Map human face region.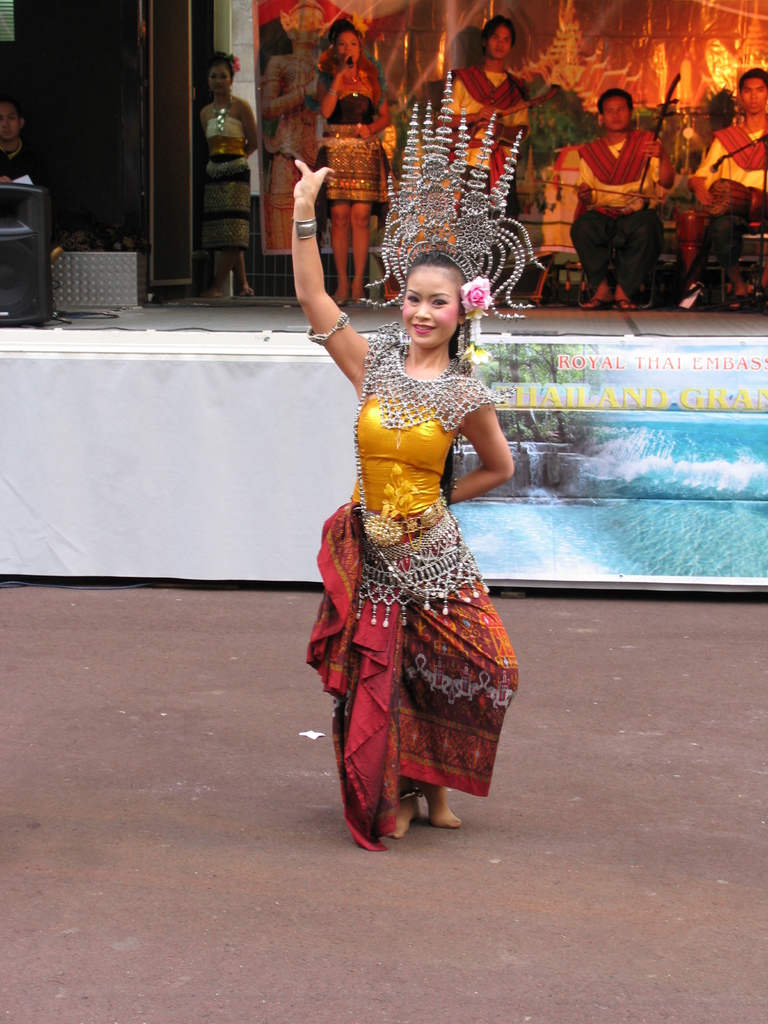
Mapped to (left=338, top=34, right=359, bottom=60).
